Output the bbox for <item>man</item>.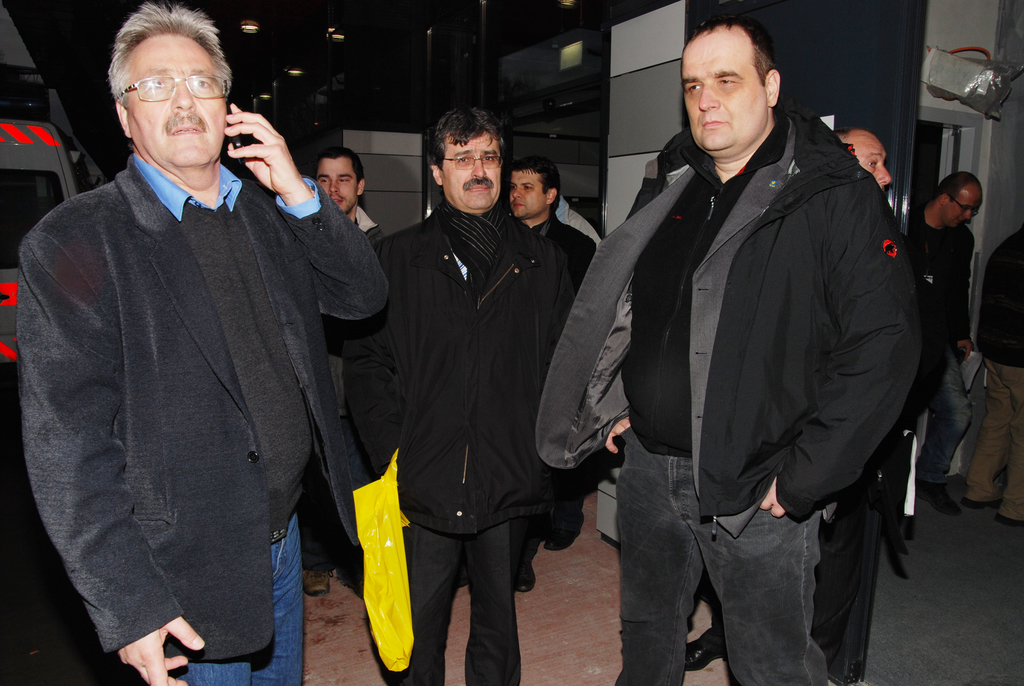
(x1=534, y1=20, x2=923, y2=685).
